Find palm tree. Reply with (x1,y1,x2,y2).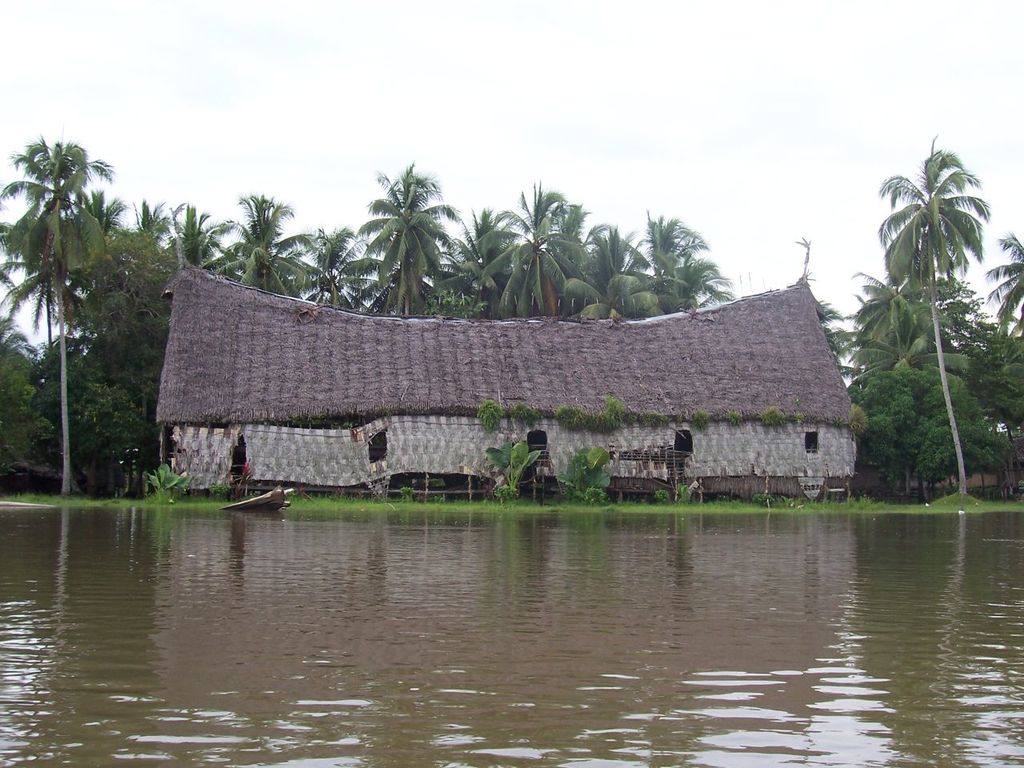
(563,430,608,518).
